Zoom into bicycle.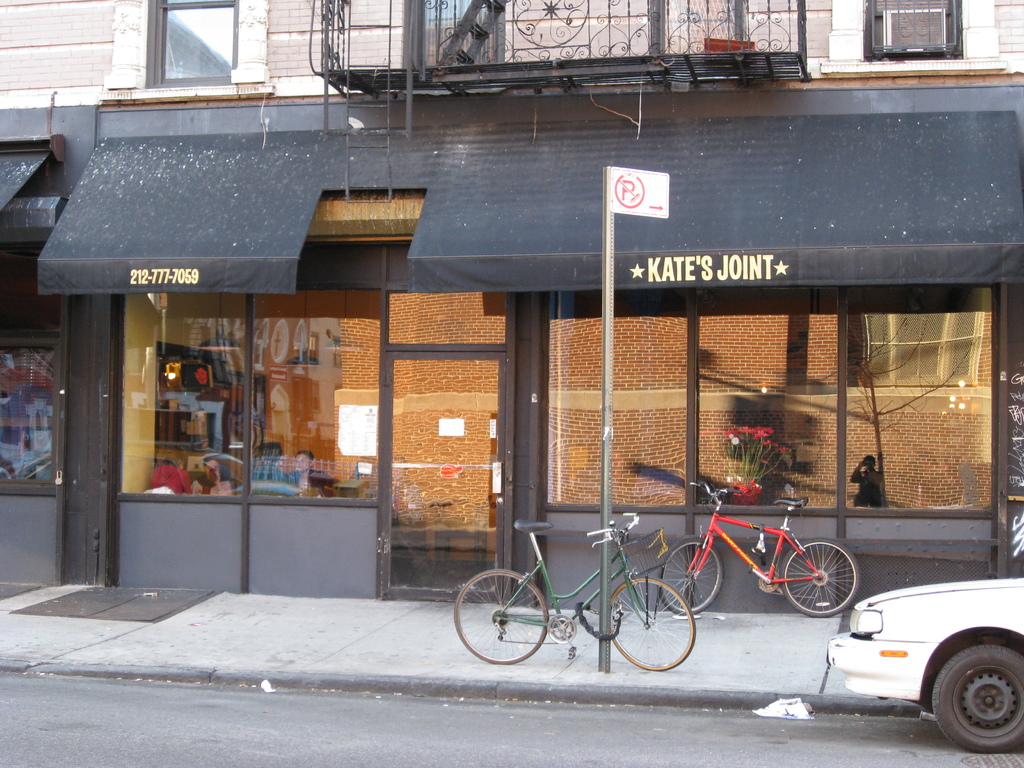
Zoom target: bbox(452, 516, 694, 673).
